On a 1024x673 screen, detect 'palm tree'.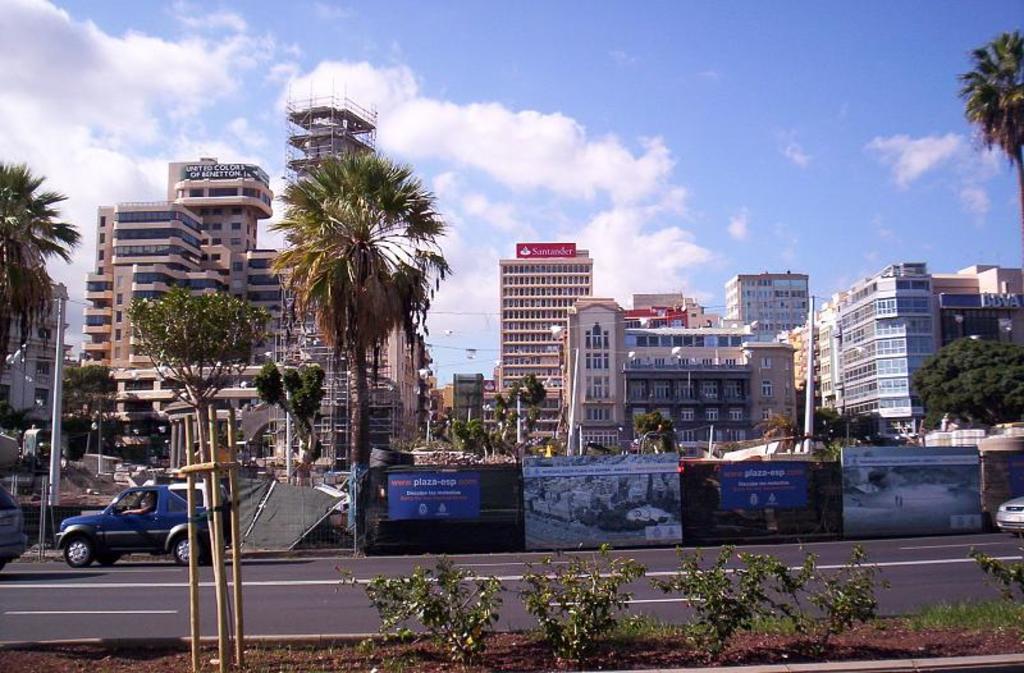
Rect(270, 143, 456, 560).
